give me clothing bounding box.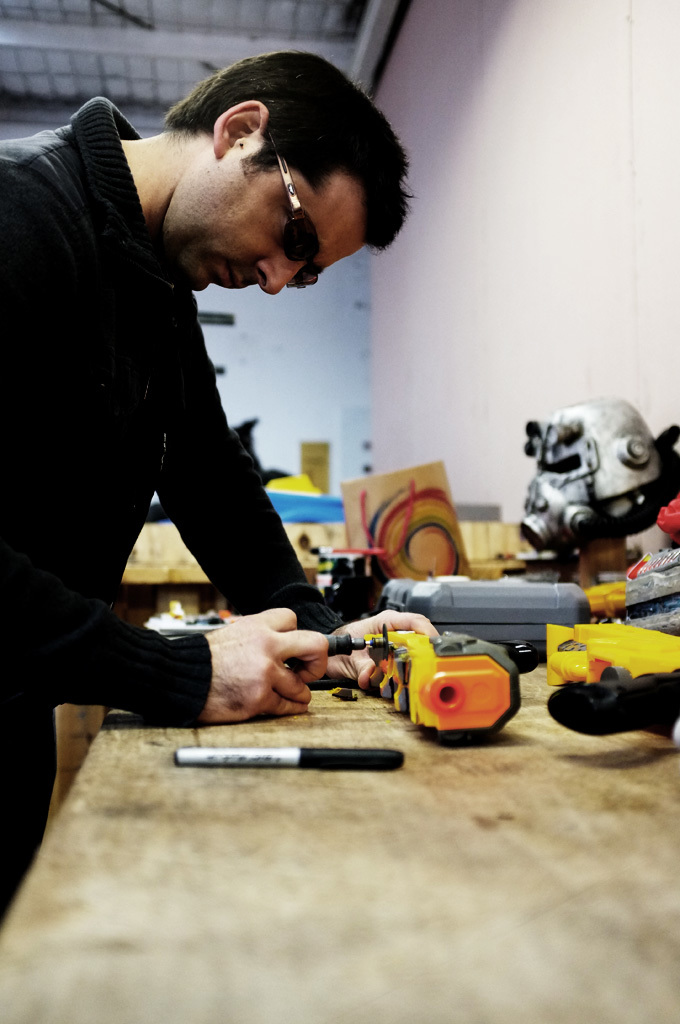
x1=0 y1=107 x2=323 y2=873.
